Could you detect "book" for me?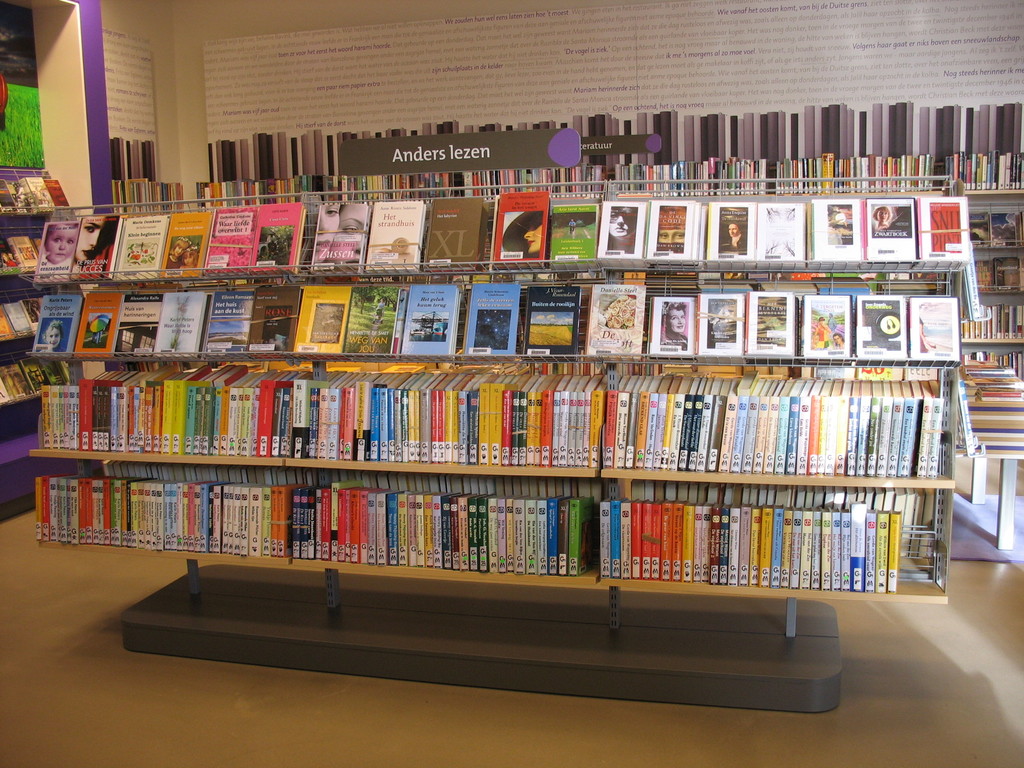
Detection result: rect(116, 205, 170, 275).
